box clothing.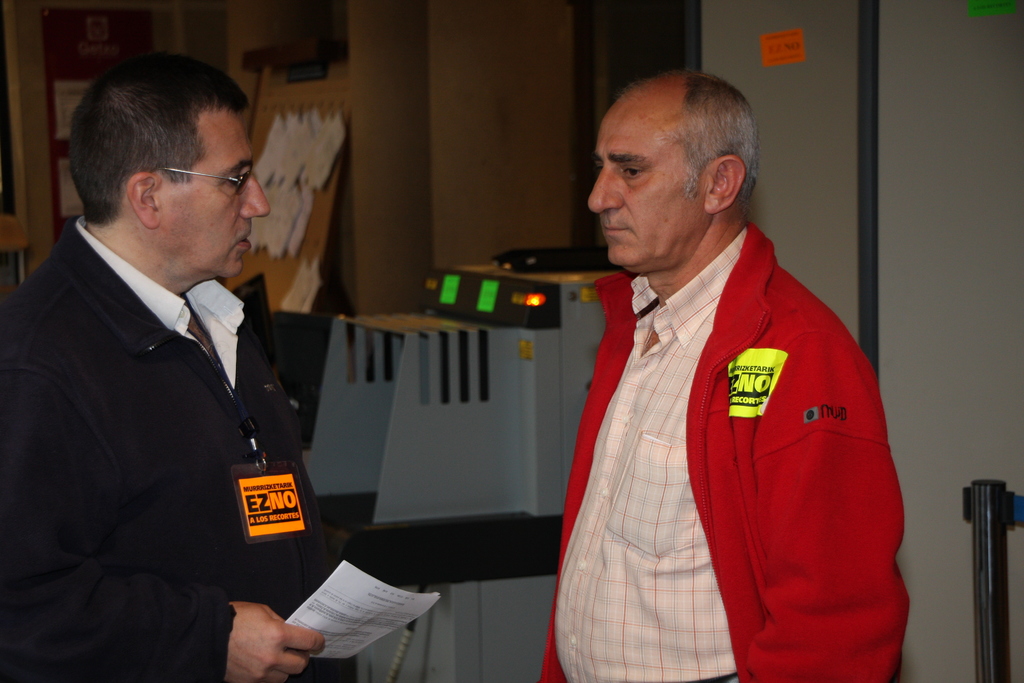
region(537, 231, 903, 682).
